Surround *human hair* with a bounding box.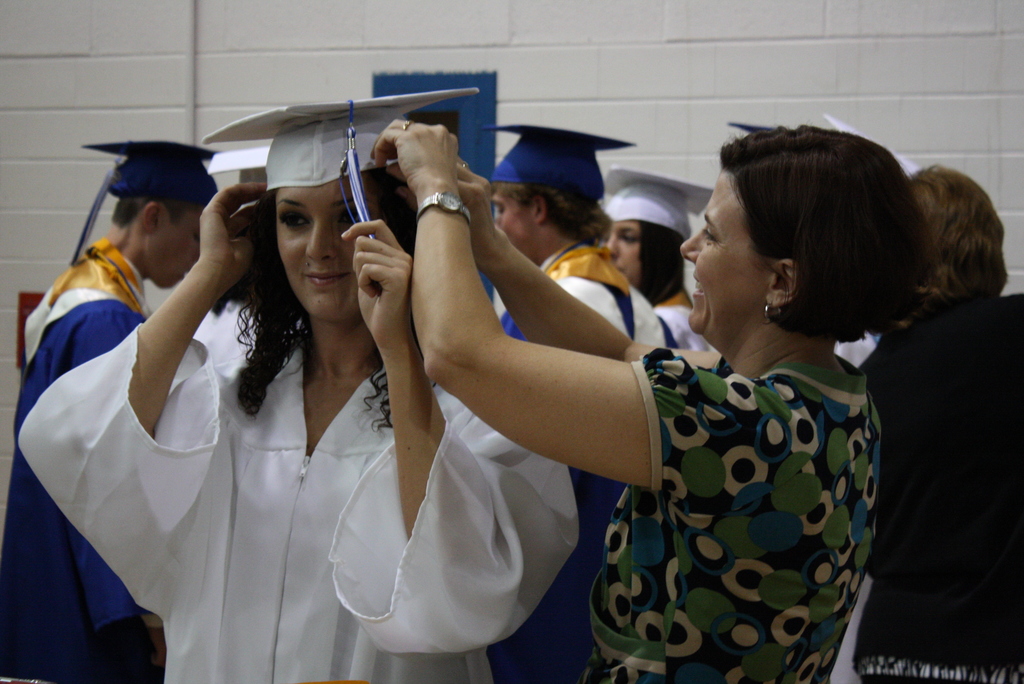
x1=909 y1=168 x2=1016 y2=307.
